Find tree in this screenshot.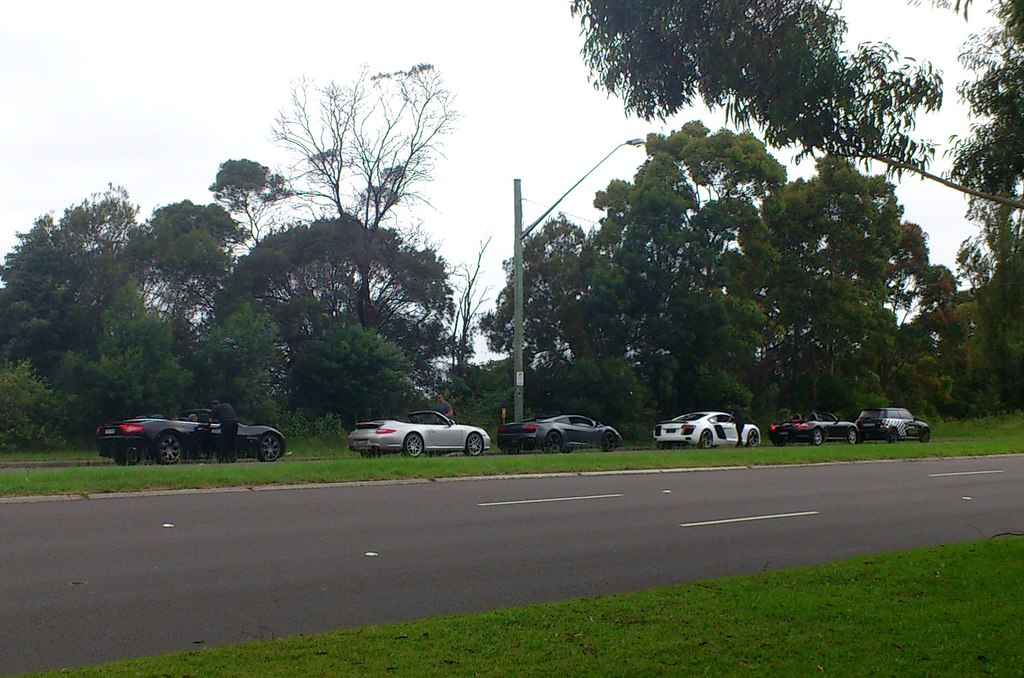
The bounding box for tree is 737:145:963:439.
